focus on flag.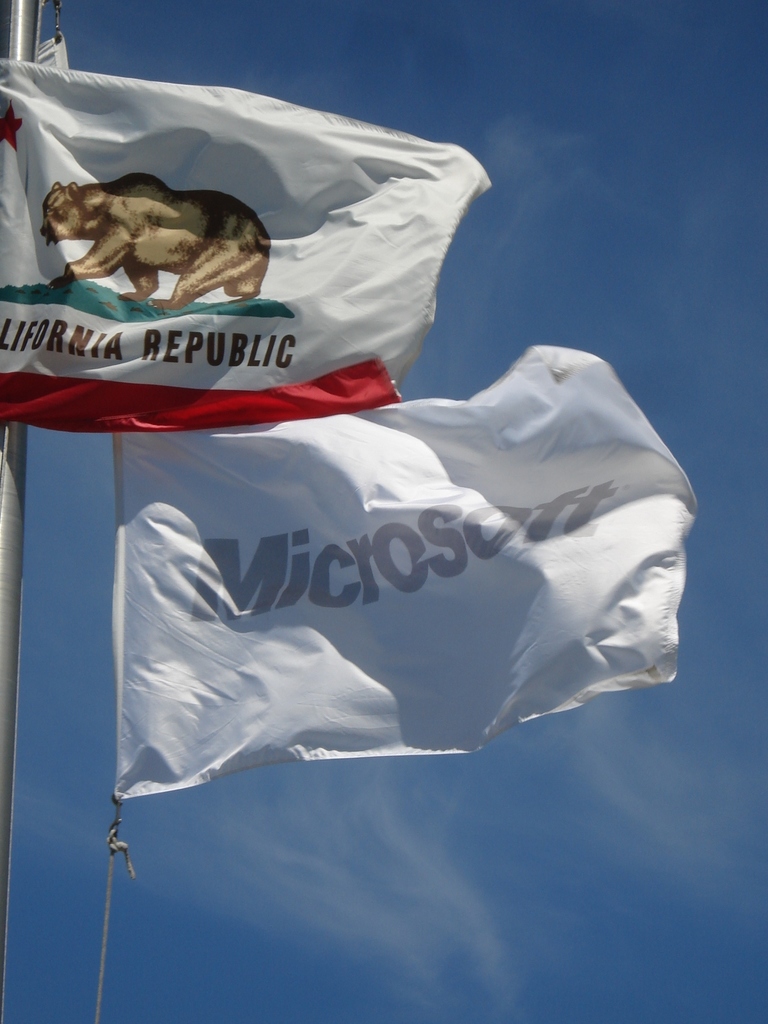
Focused at bbox=[0, 57, 494, 419].
